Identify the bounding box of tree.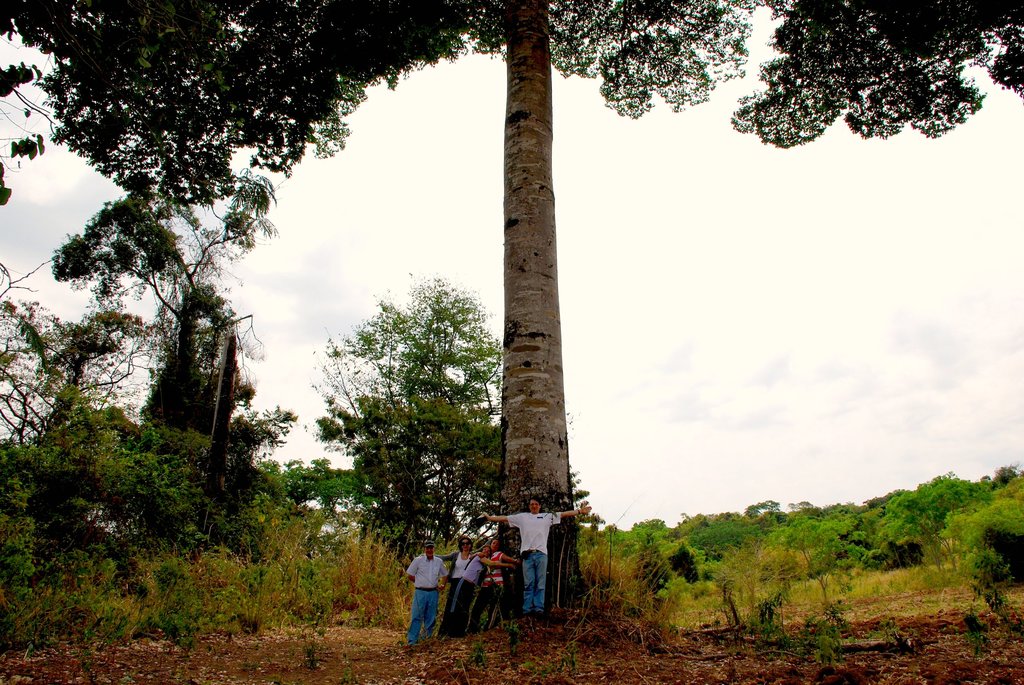
0/298/110/594.
